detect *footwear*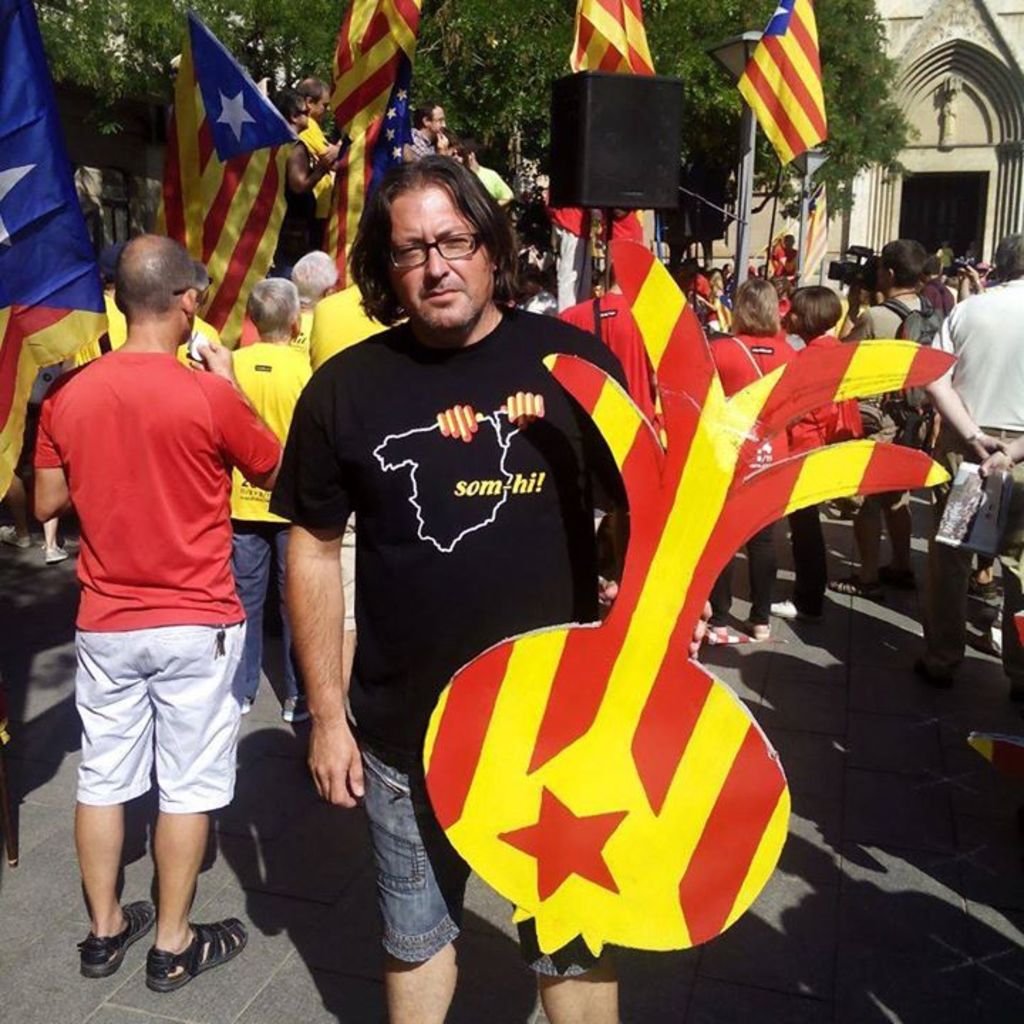
bbox(964, 576, 1000, 599)
